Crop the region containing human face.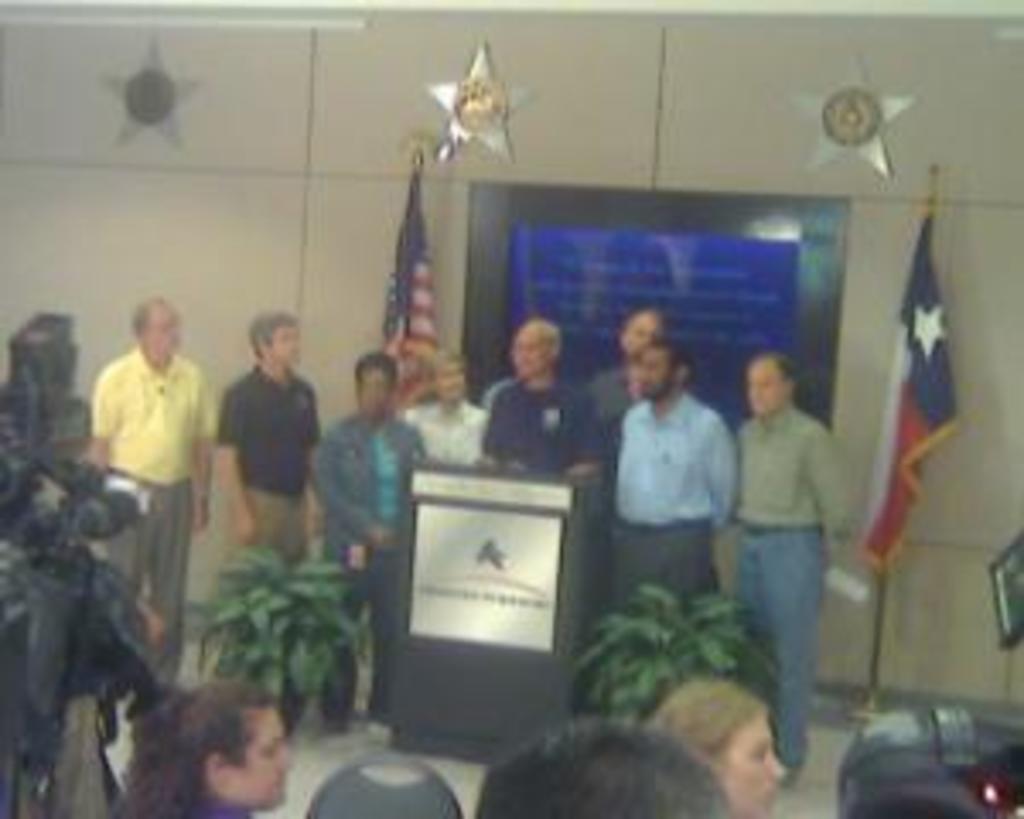
Crop region: 147, 300, 181, 358.
